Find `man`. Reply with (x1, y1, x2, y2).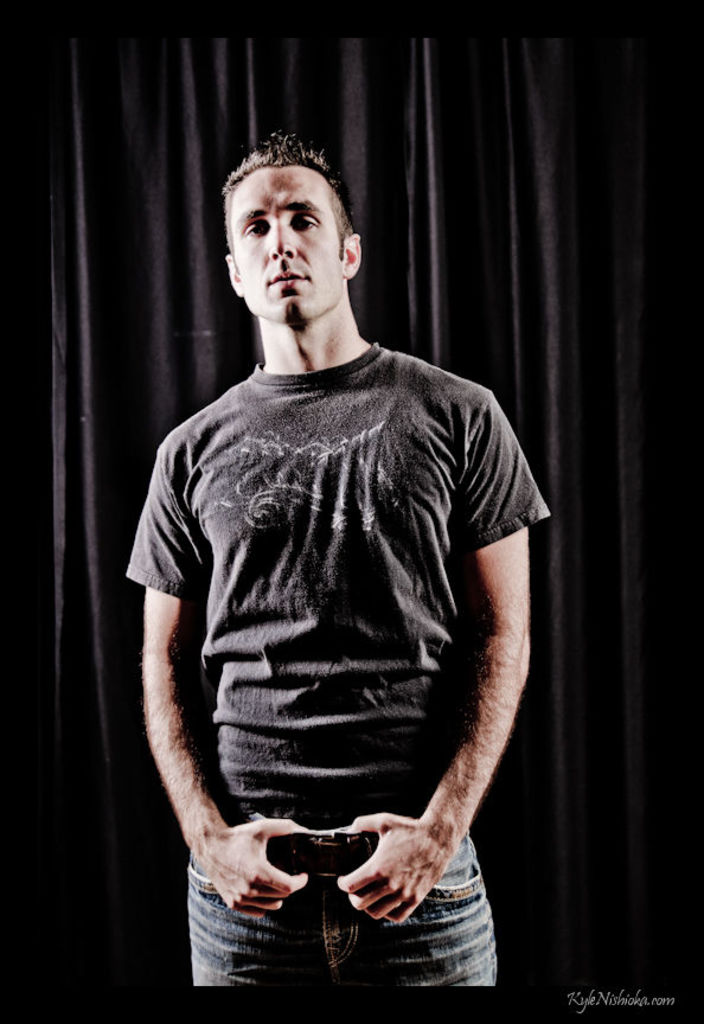
(135, 127, 549, 997).
